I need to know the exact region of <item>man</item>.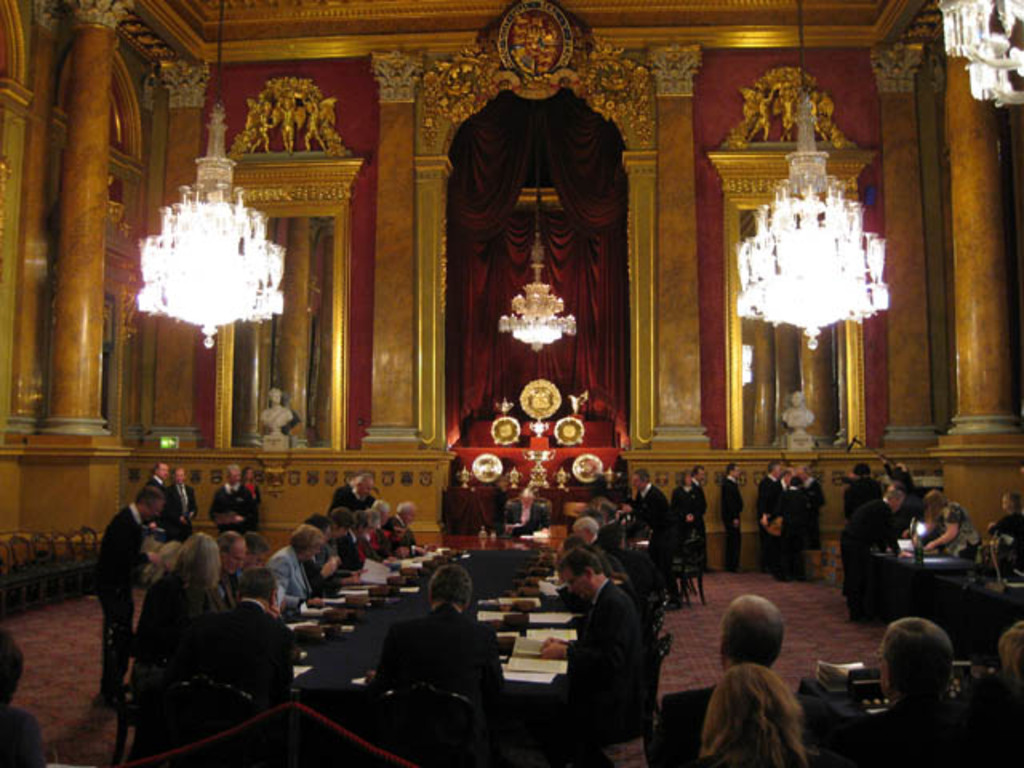
Region: box(382, 499, 416, 542).
